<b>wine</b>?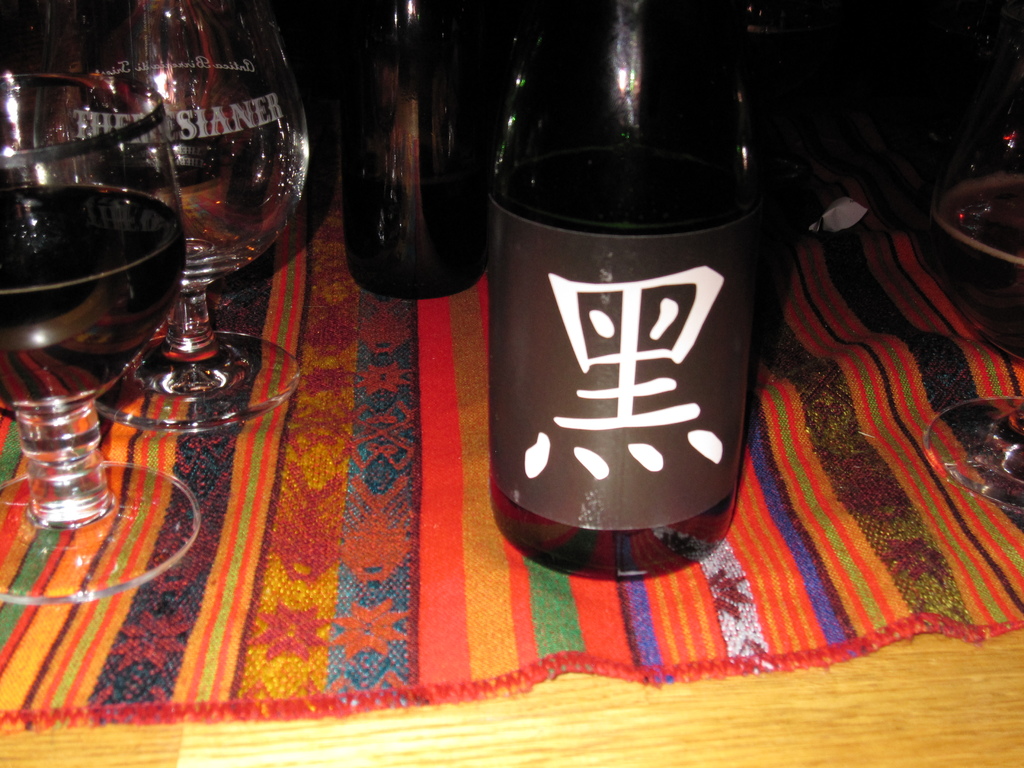
x1=0, y1=187, x2=175, y2=410
